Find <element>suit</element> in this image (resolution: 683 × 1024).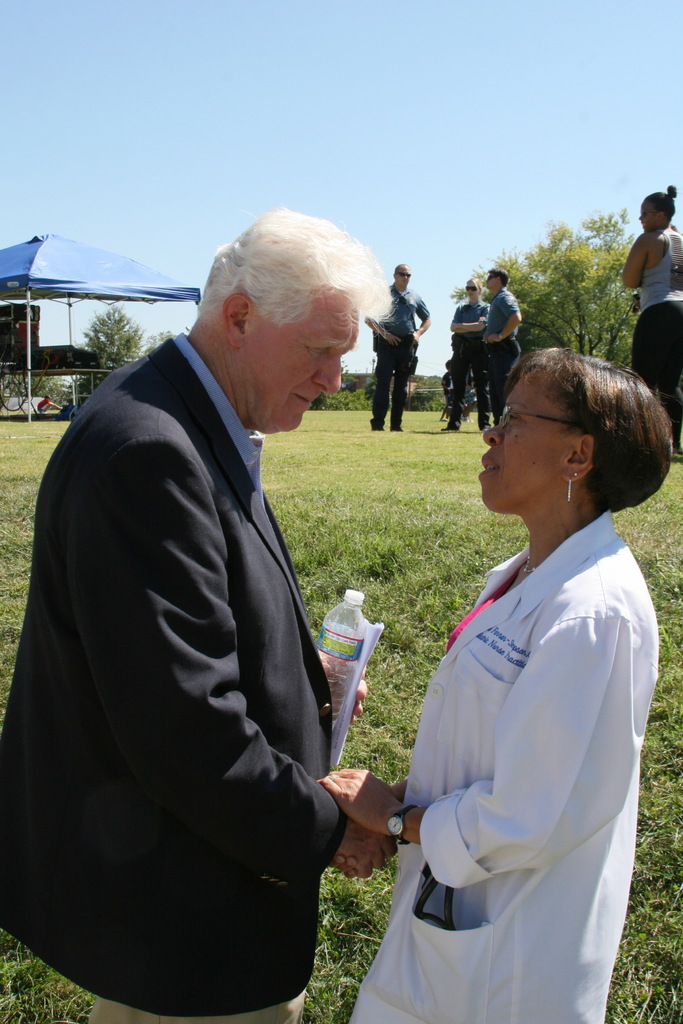
bbox=[27, 246, 382, 998].
